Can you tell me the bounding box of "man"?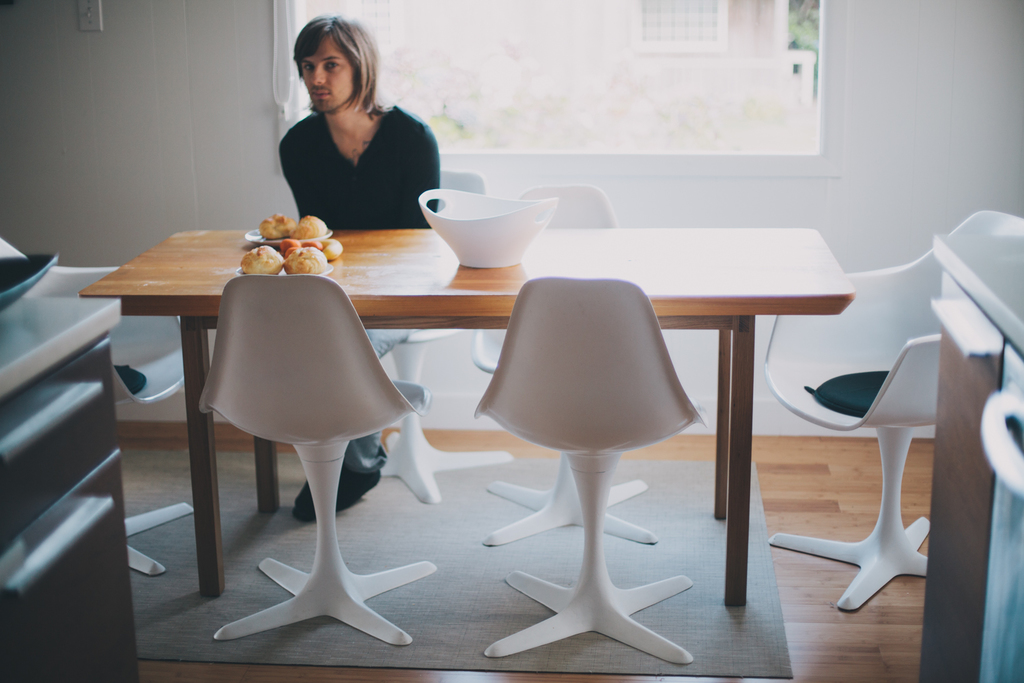
[left=284, top=10, right=440, bottom=530].
